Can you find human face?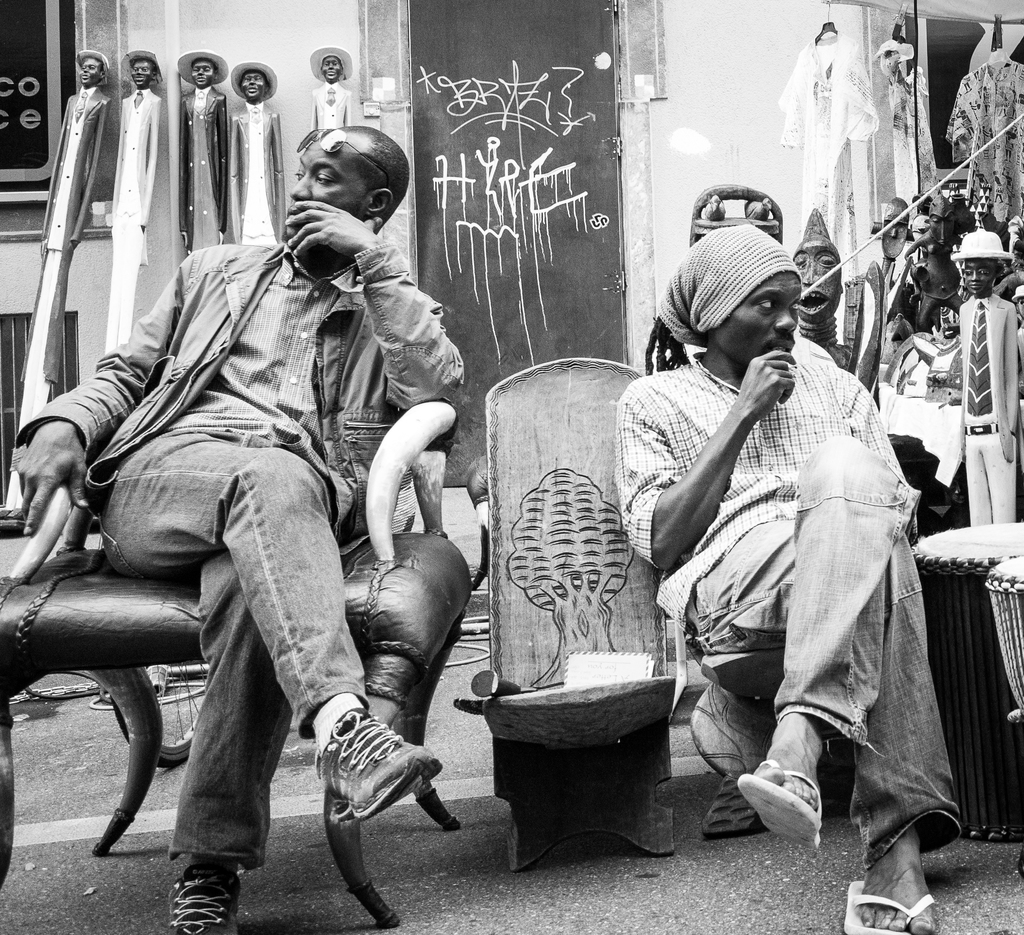
Yes, bounding box: bbox(324, 59, 340, 80).
